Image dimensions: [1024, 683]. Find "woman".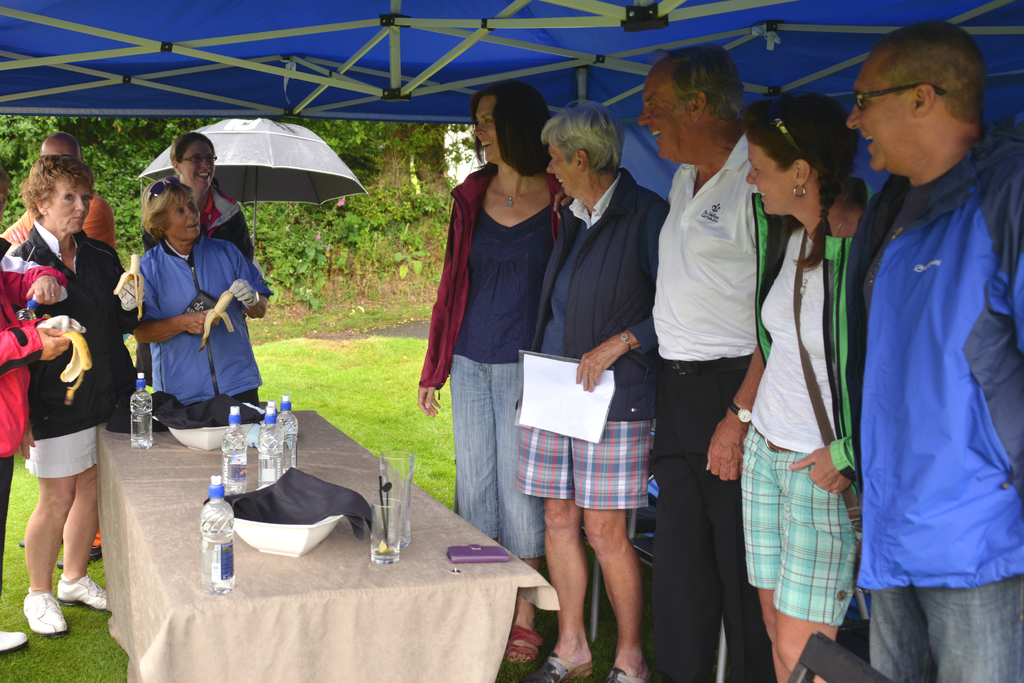
region(11, 130, 134, 620).
